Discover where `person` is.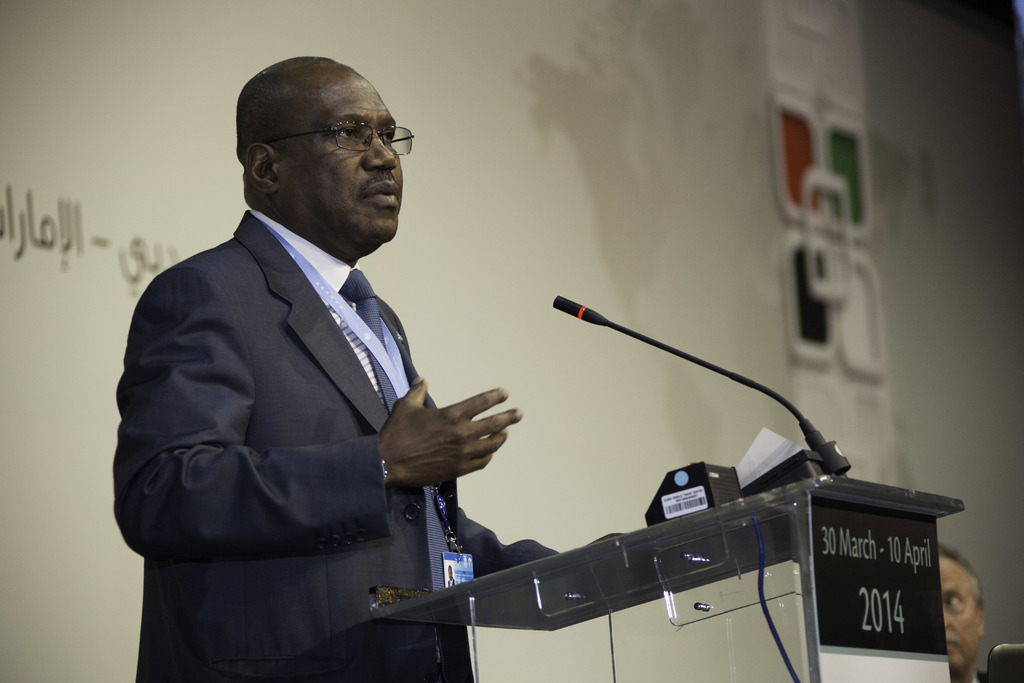
Discovered at bbox=[113, 54, 632, 682].
